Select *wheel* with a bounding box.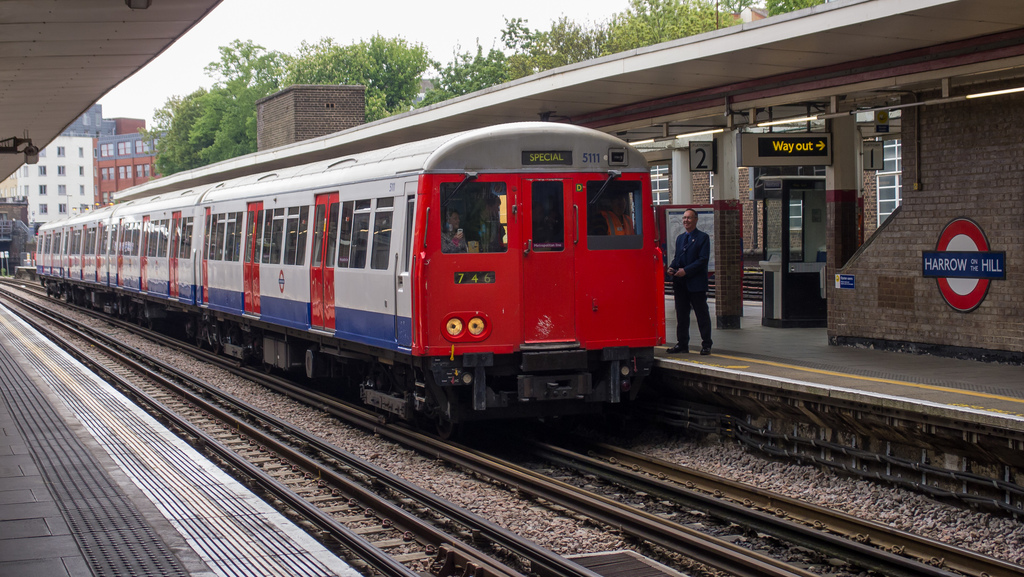
bbox(431, 419, 454, 446).
